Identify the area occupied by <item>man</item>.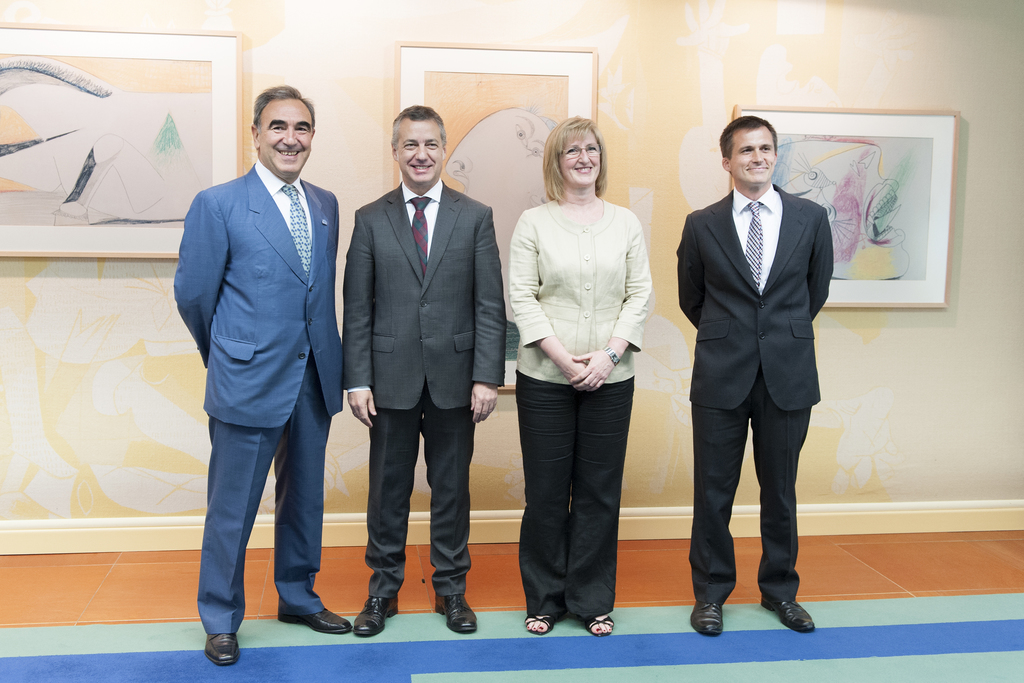
Area: [168, 83, 361, 643].
